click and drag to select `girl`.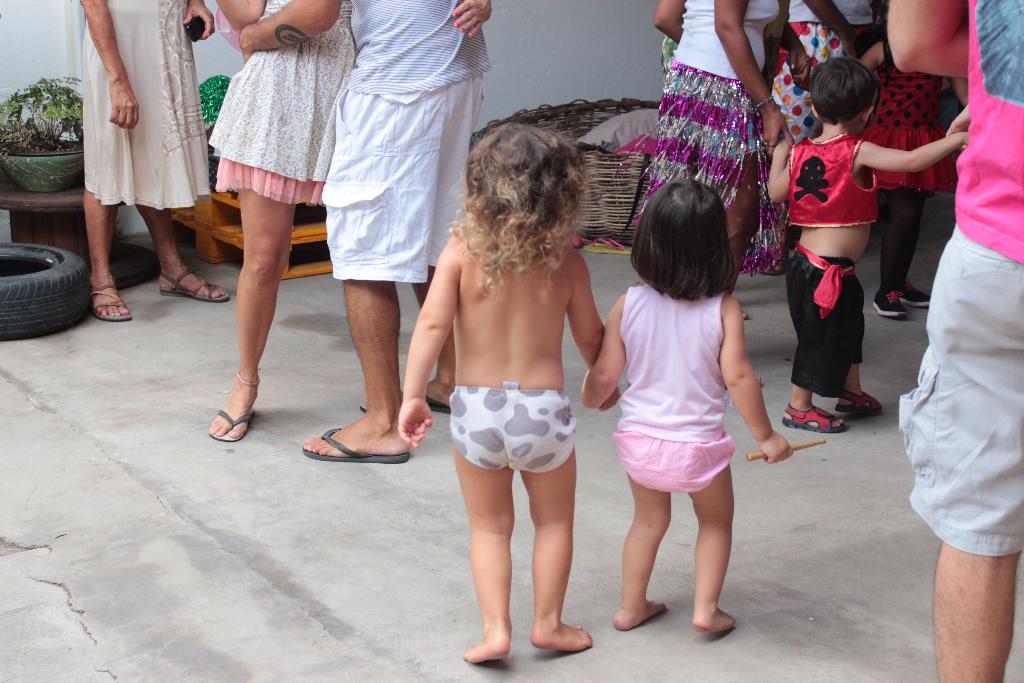
Selection: bbox=(760, 0, 897, 142).
